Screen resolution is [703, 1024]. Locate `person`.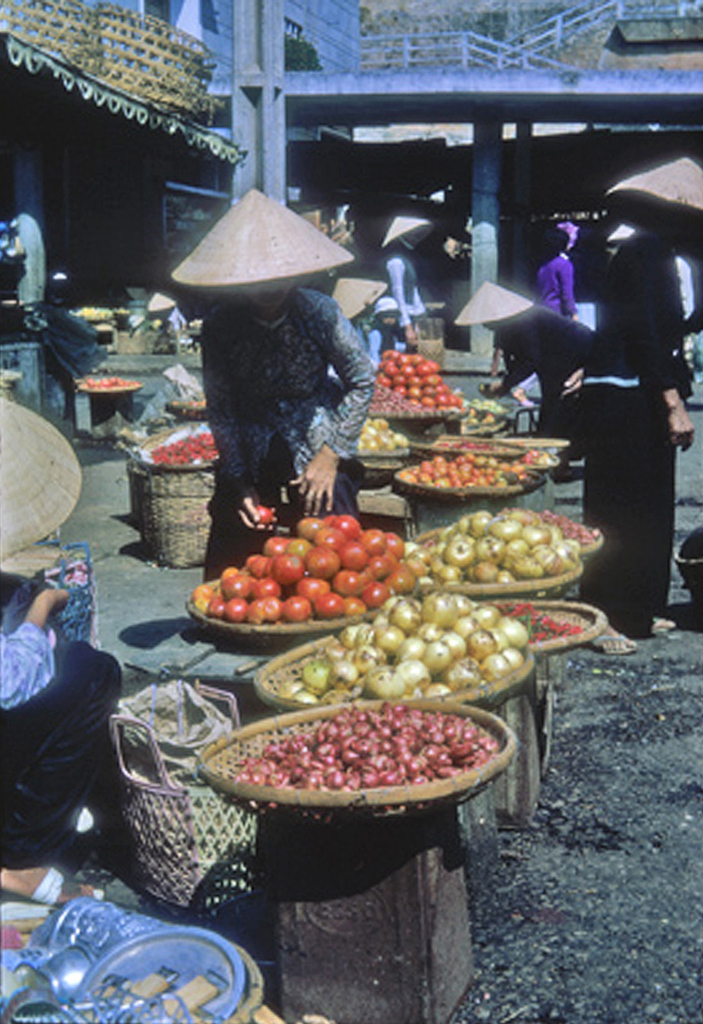
box=[375, 207, 439, 352].
